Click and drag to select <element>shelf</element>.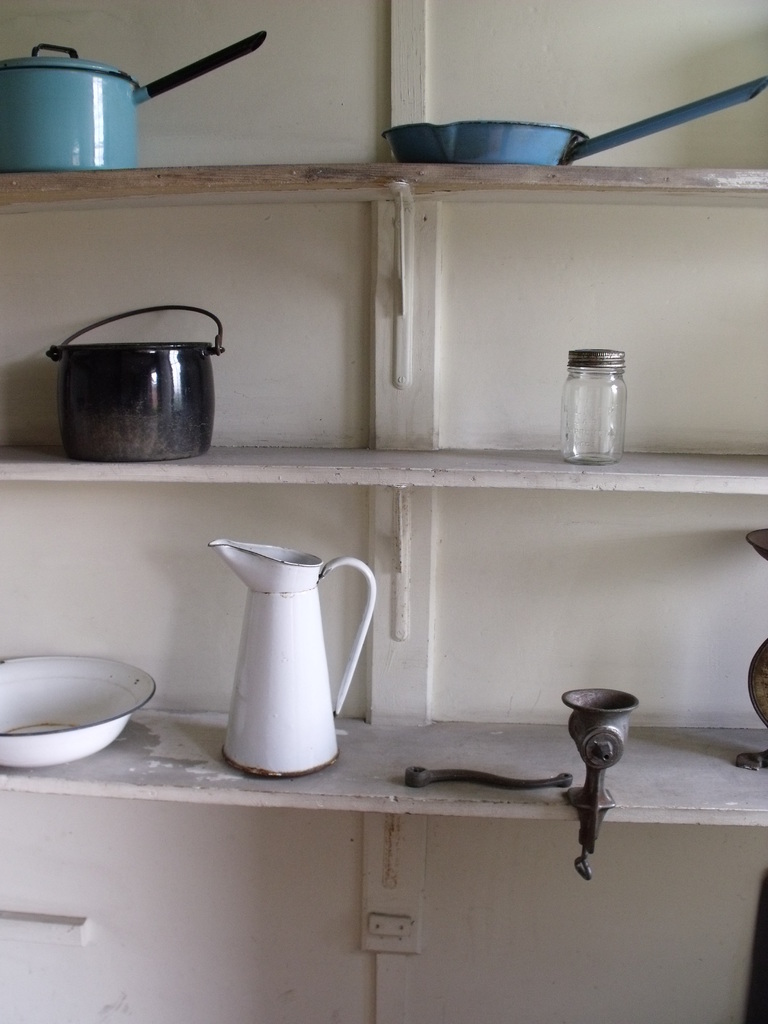
Selection: 0/156/767/817.
